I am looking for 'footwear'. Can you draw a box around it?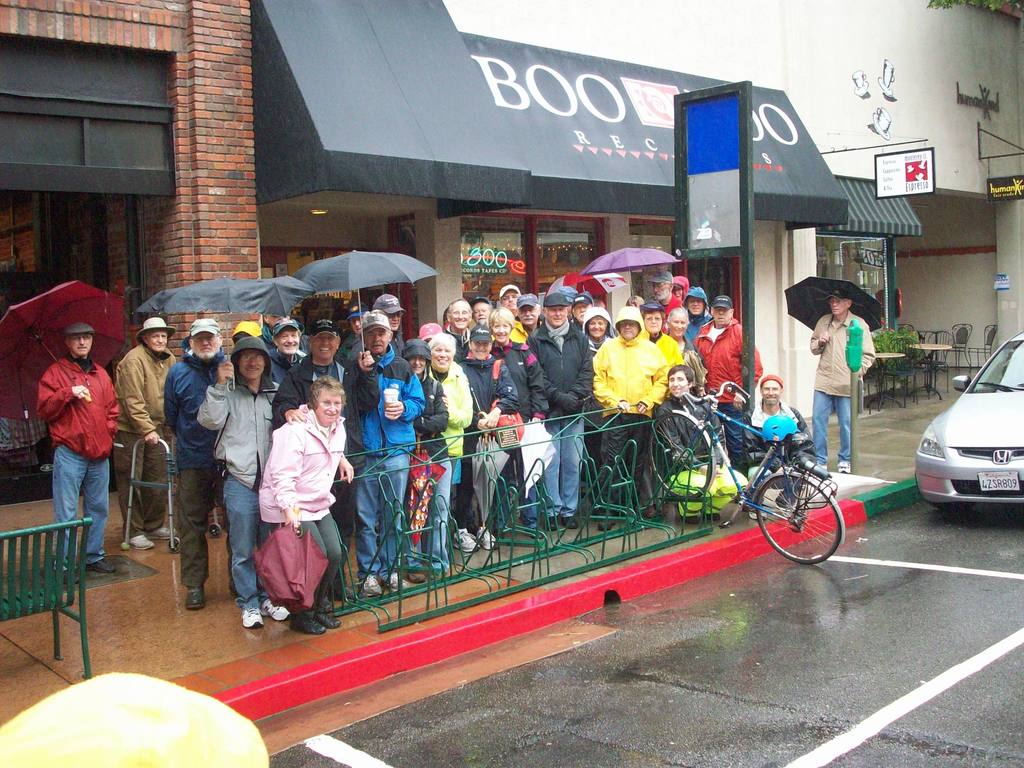
Sure, the bounding box is [238, 607, 266, 630].
